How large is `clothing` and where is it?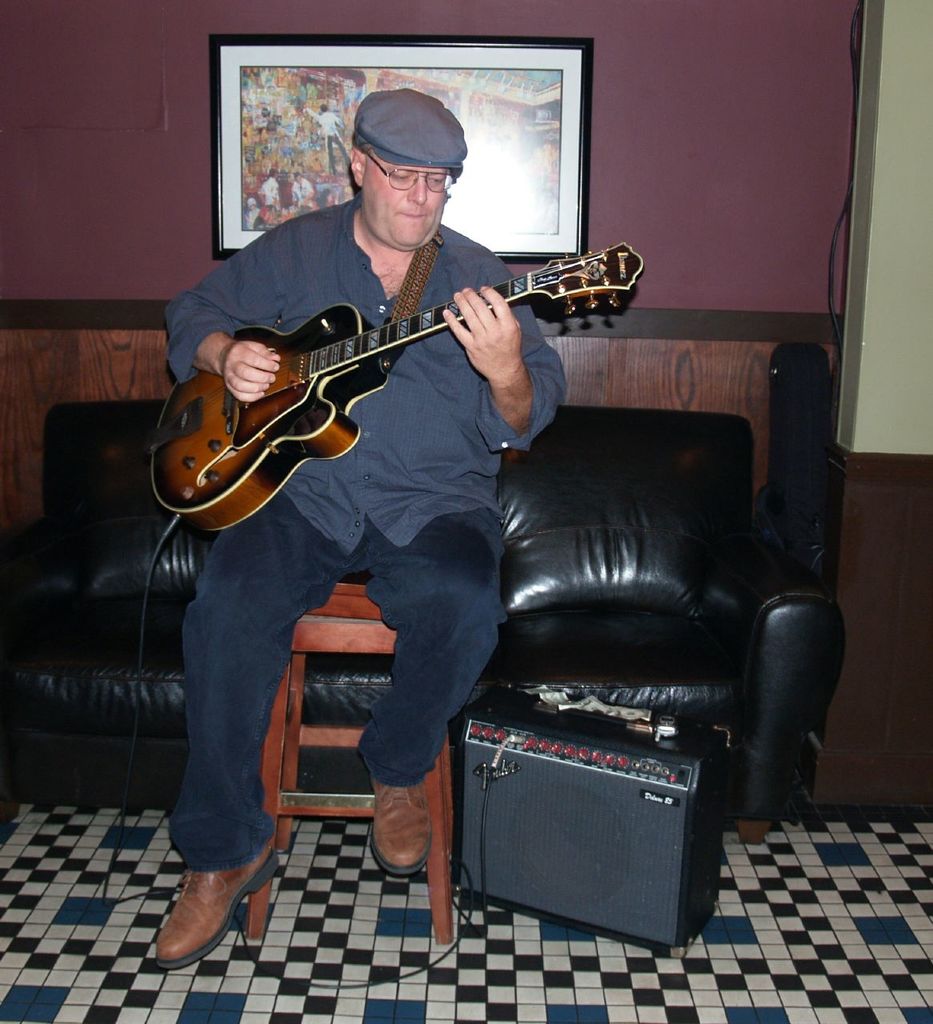
Bounding box: 286,175,314,205.
